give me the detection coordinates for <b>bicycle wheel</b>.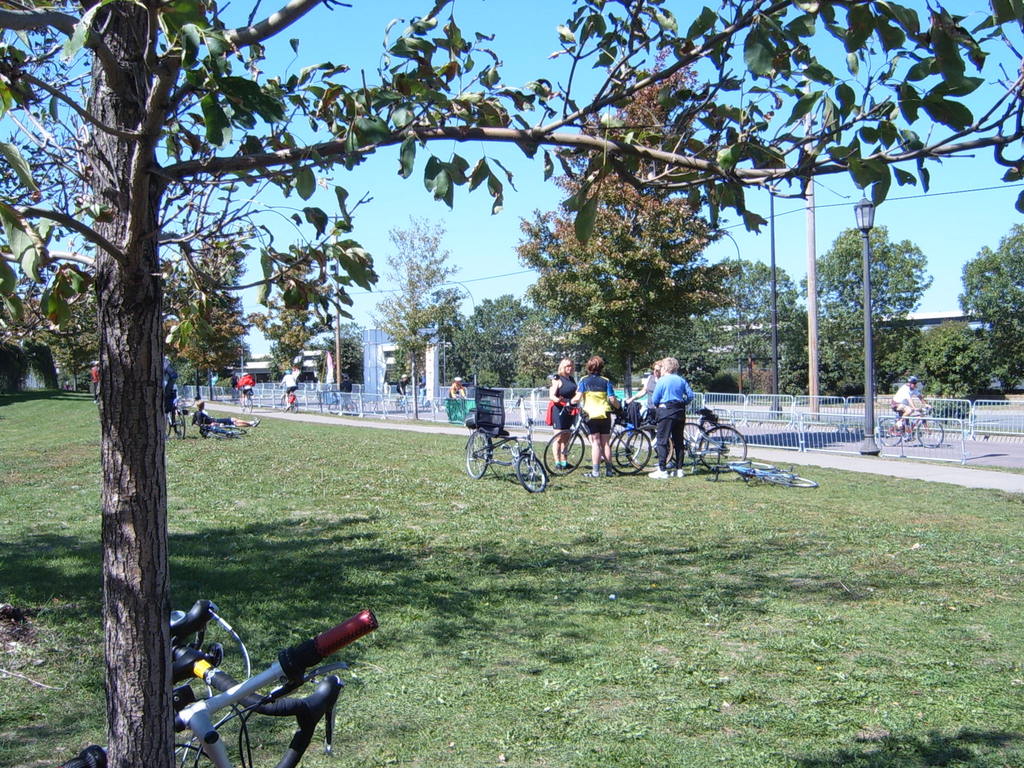
<bbox>765, 463, 815, 493</bbox>.
